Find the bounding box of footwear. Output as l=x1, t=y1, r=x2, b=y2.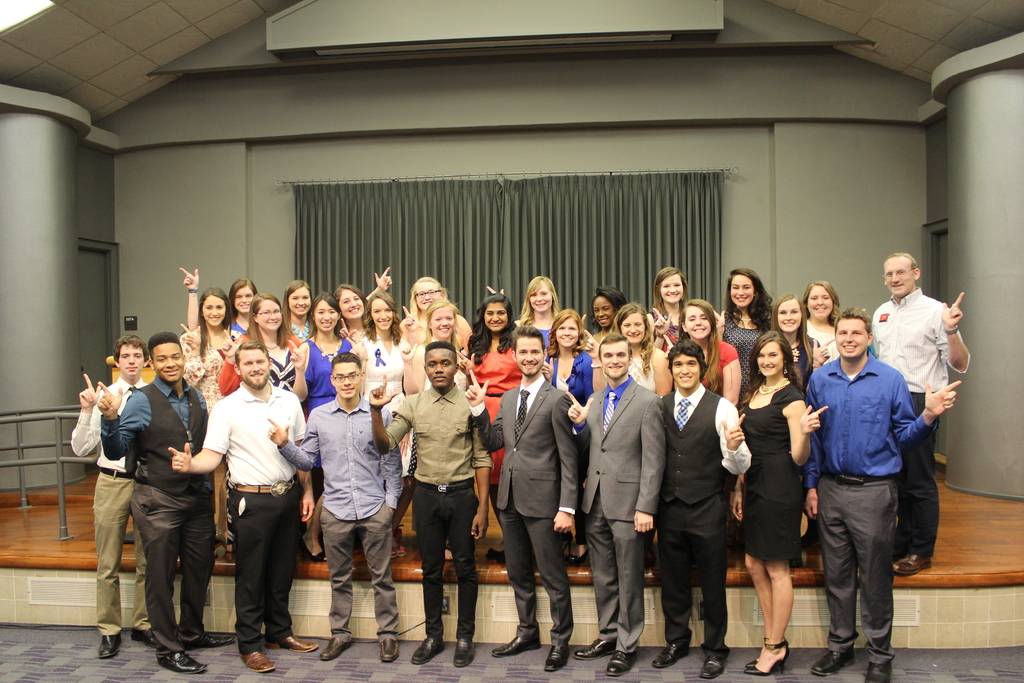
l=488, t=630, r=543, b=658.
